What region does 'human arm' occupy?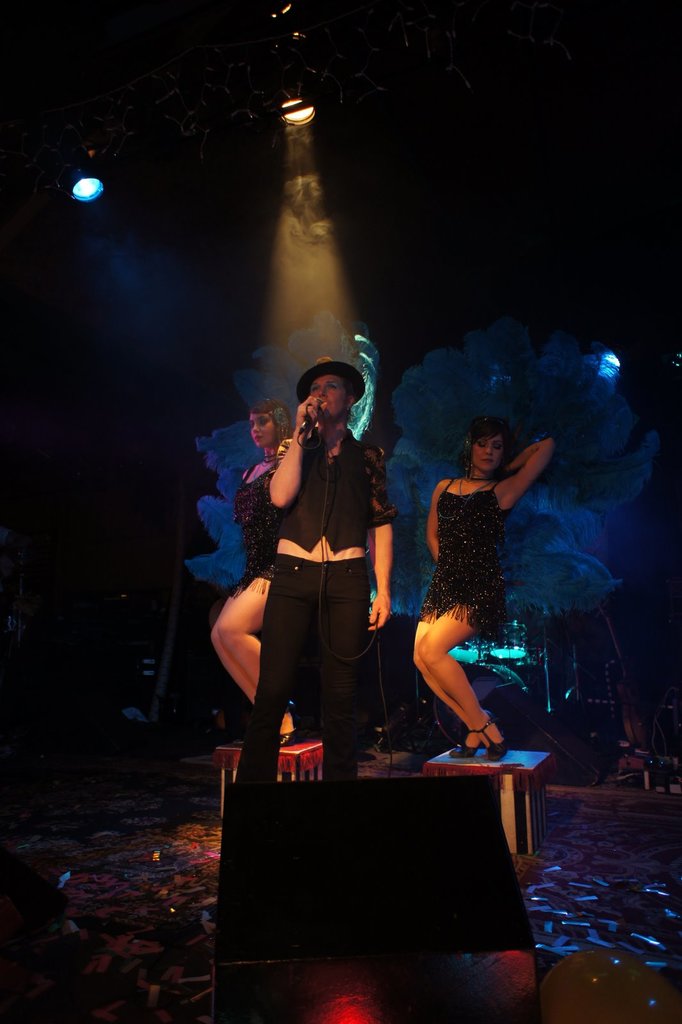
l=421, t=468, r=446, b=561.
